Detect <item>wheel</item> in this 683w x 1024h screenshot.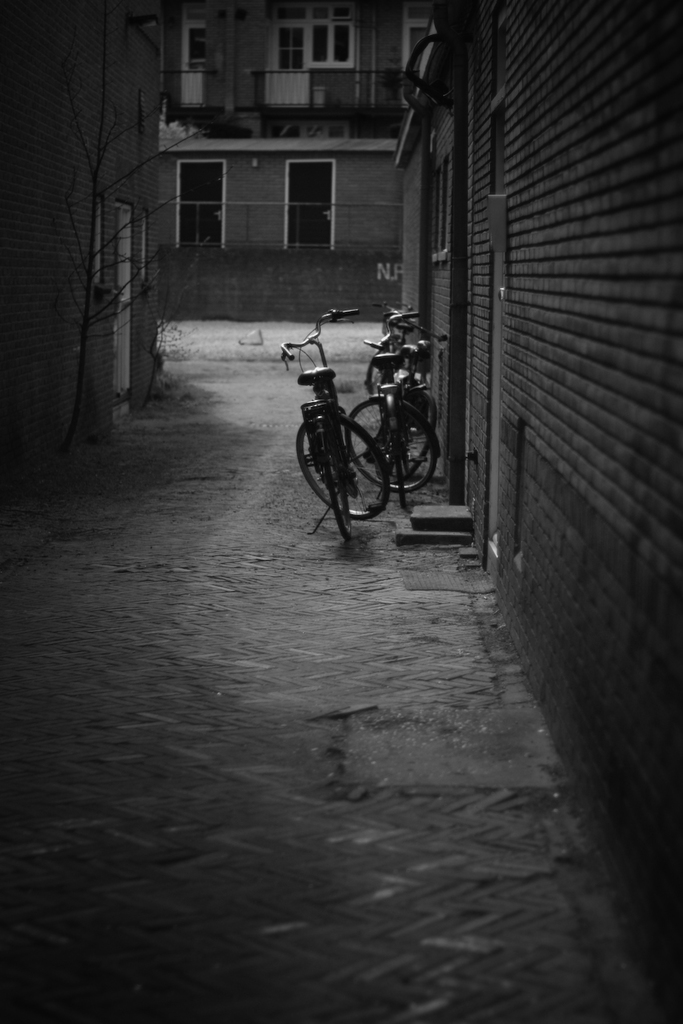
Detection: rect(345, 399, 437, 494).
